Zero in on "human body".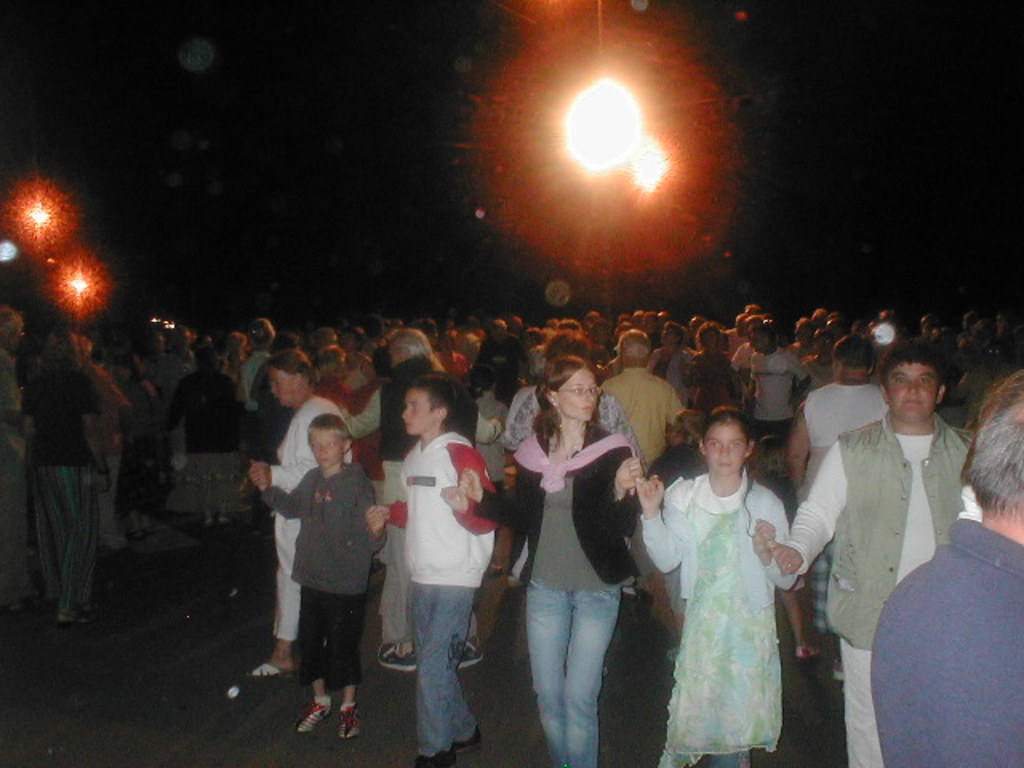
Zeroed in: BBox(274, 413, 378, 742).
